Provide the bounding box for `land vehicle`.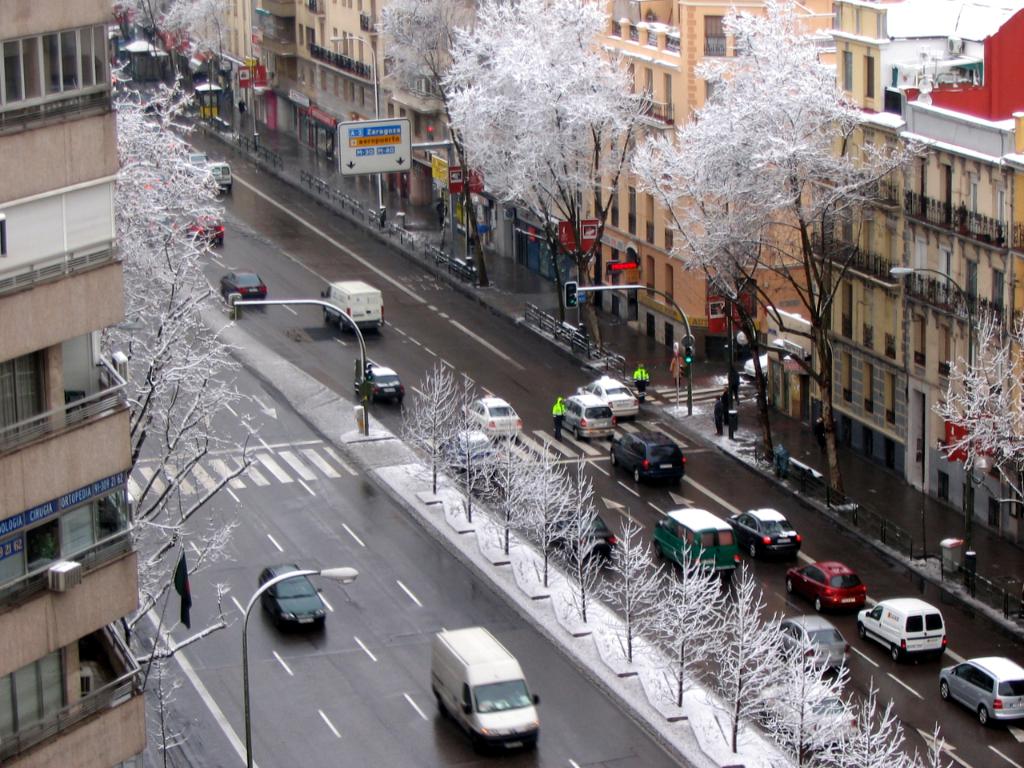
{"left": 652, "top": 506, "right": 744, "bottom": 578}.
